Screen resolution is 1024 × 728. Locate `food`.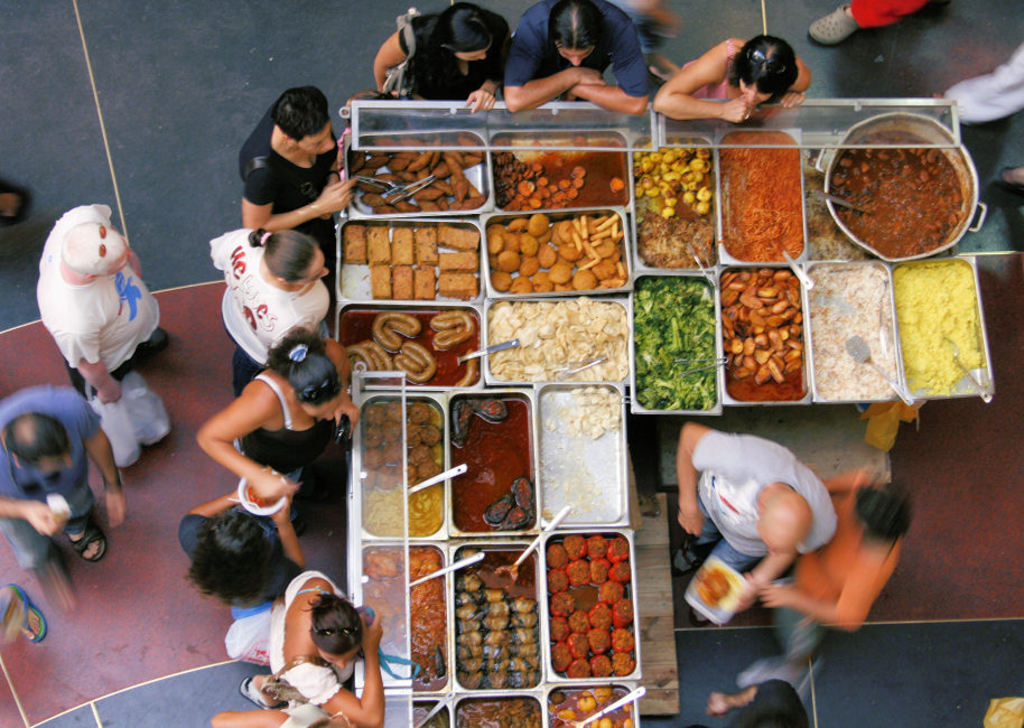
x1=609 y1=626 x2=634 y2=653.
